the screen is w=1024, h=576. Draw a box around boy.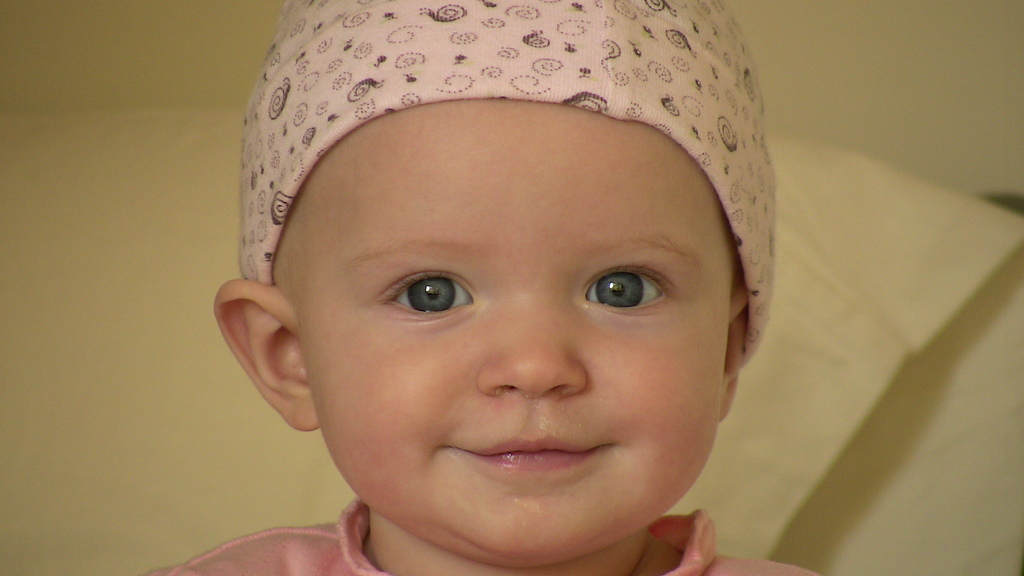
134,0,841,575.
